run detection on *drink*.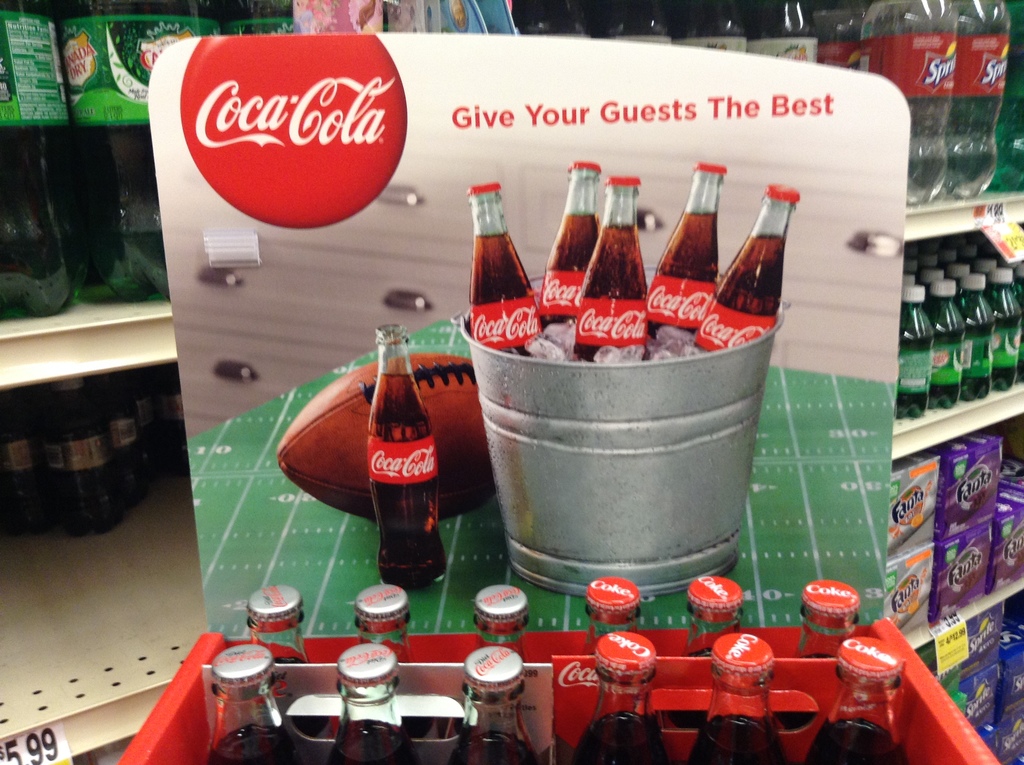
Result: l=366, t=326, r=449, b=595.
